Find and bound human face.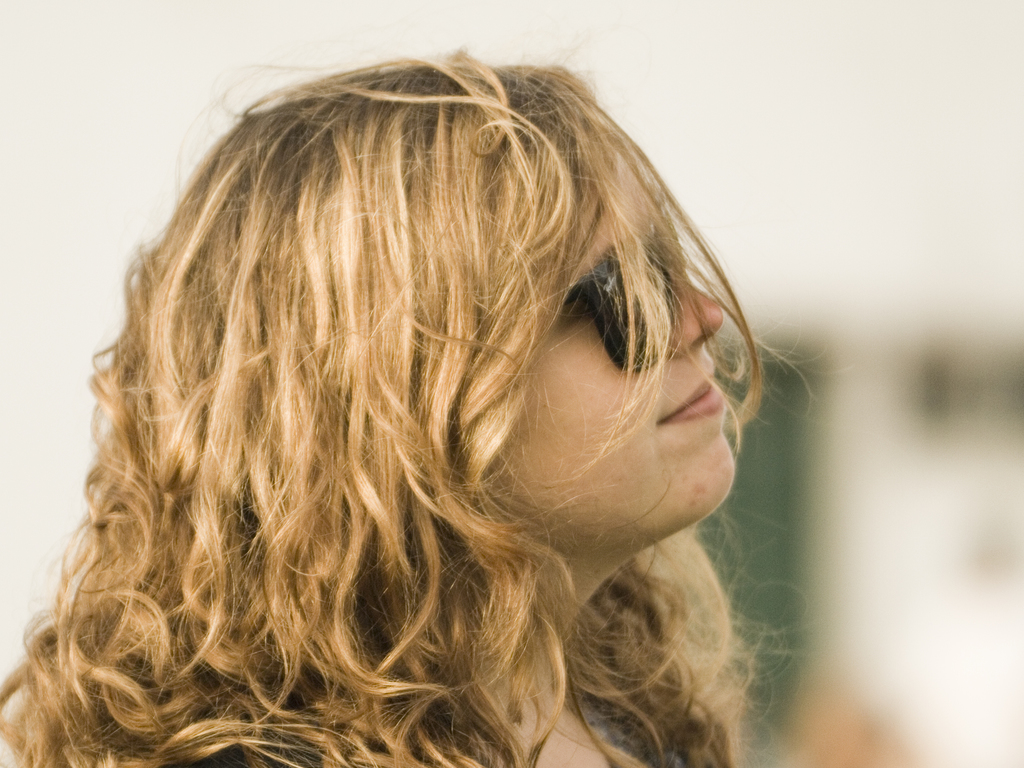
Bound: <region>476, 122, 738, 547</region>.
